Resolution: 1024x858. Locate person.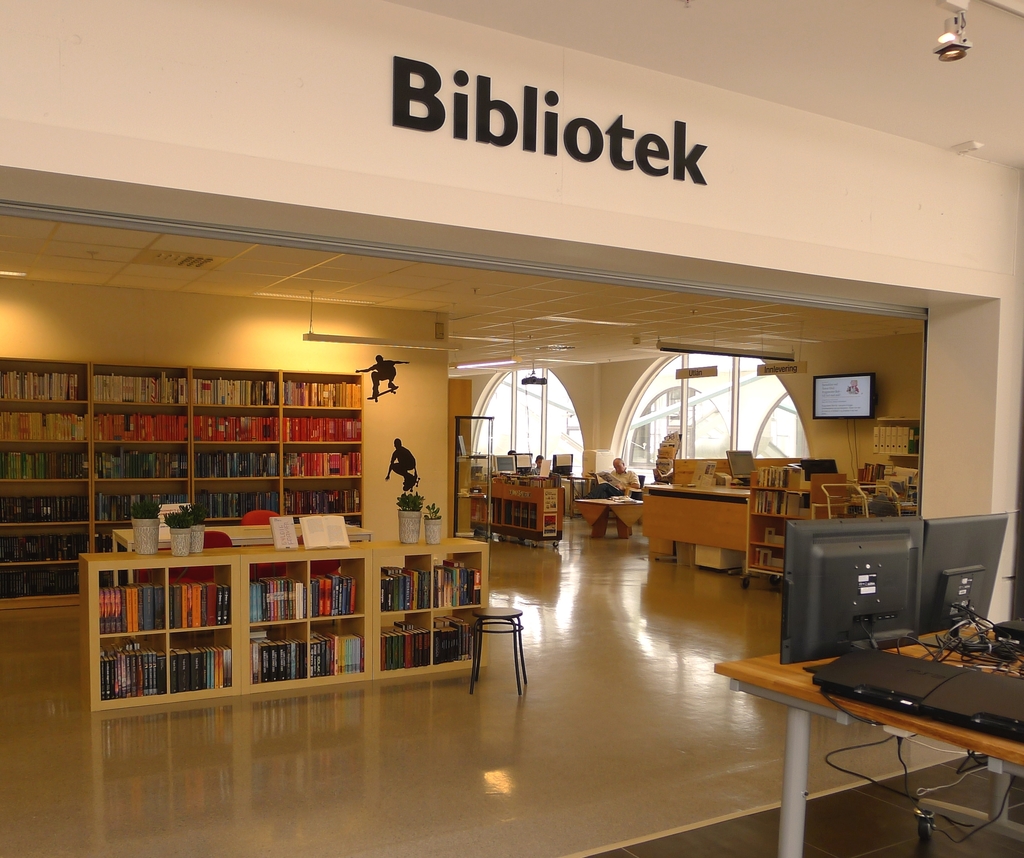
left=383, top=437, right=417, bottom=490.
